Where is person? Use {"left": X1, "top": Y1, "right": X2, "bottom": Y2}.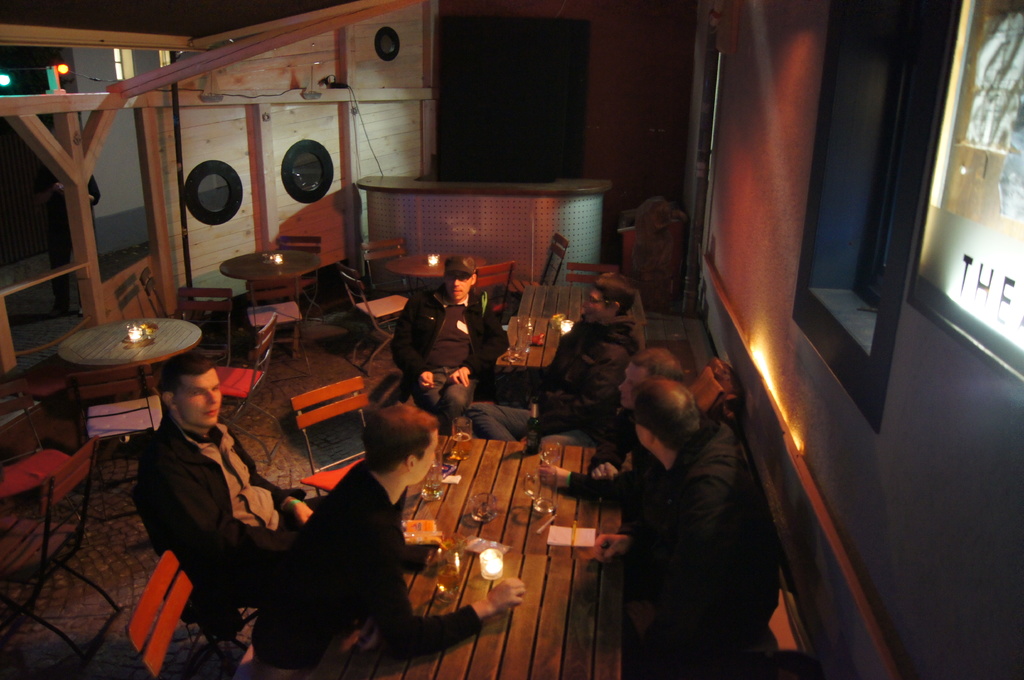
{"left": 133, "top": 338, "right": 280, "bottom": 621}.
